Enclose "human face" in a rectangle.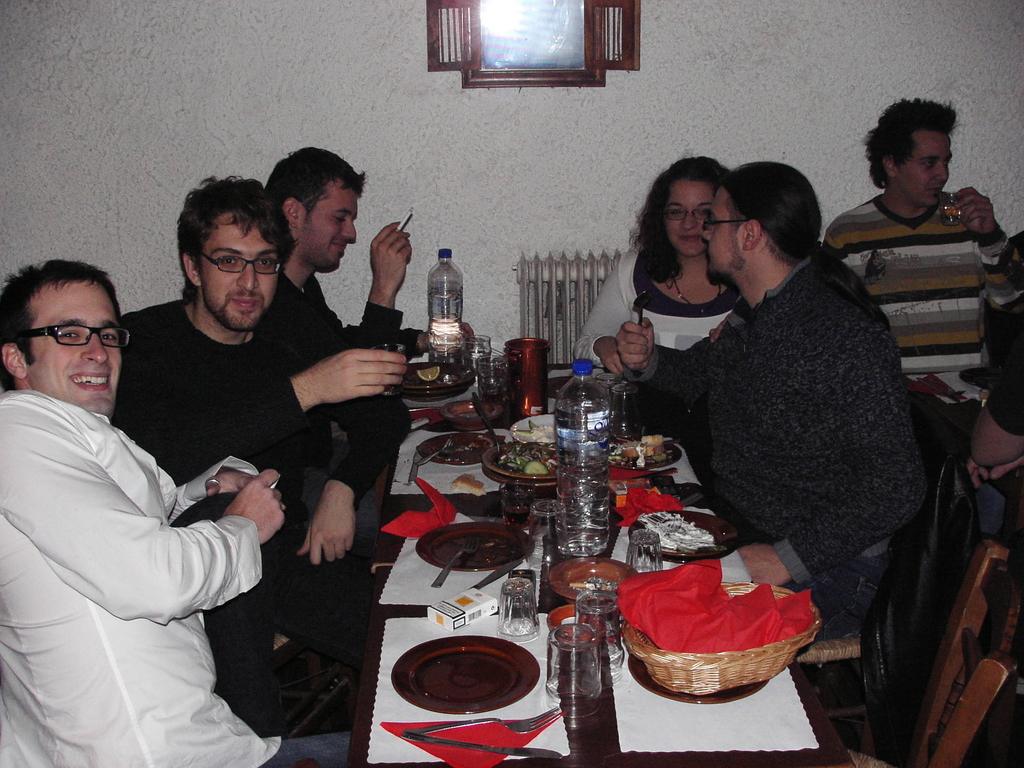
(32, 278, 122, 414).
